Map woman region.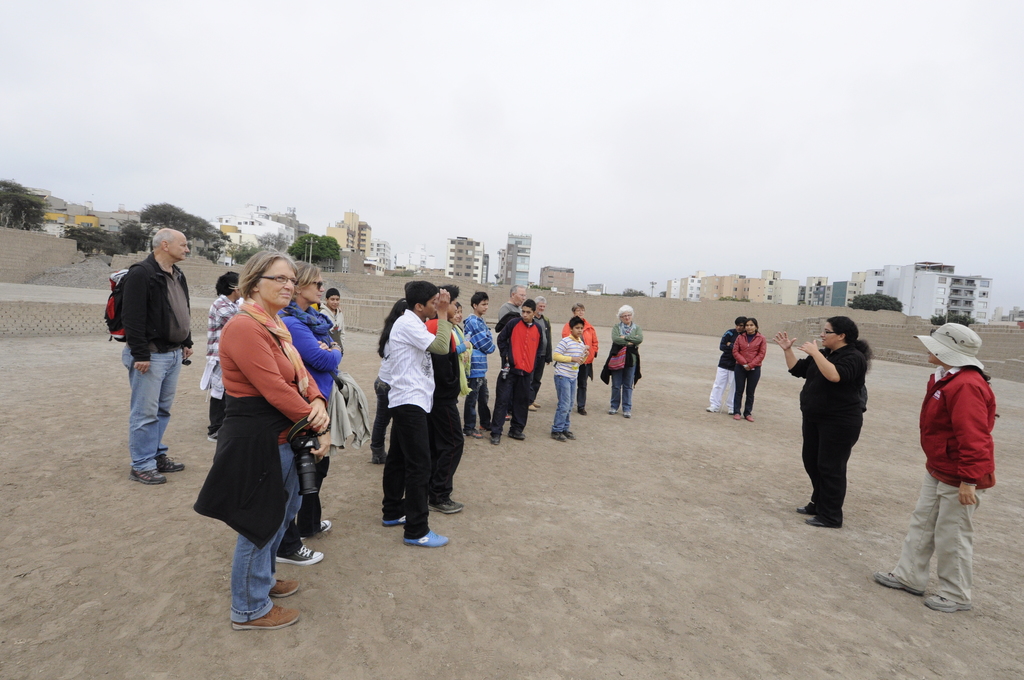
Mapped to (271,257,342,571).
